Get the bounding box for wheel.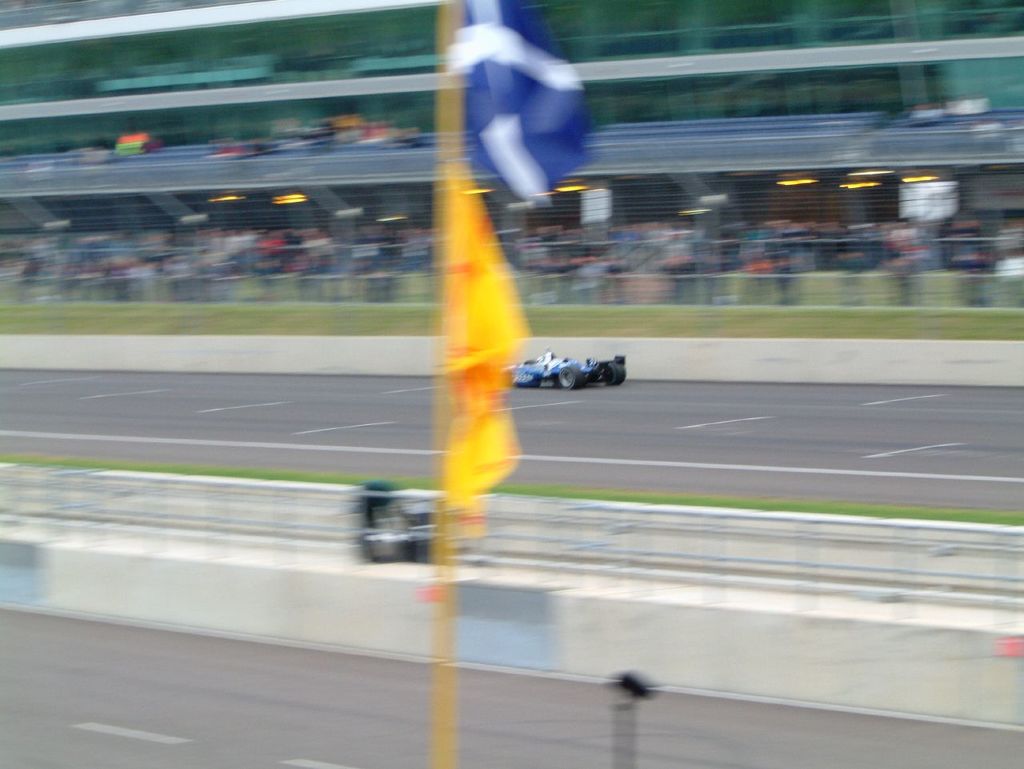
x1=557, y1=362, x2=581, y2=390.
